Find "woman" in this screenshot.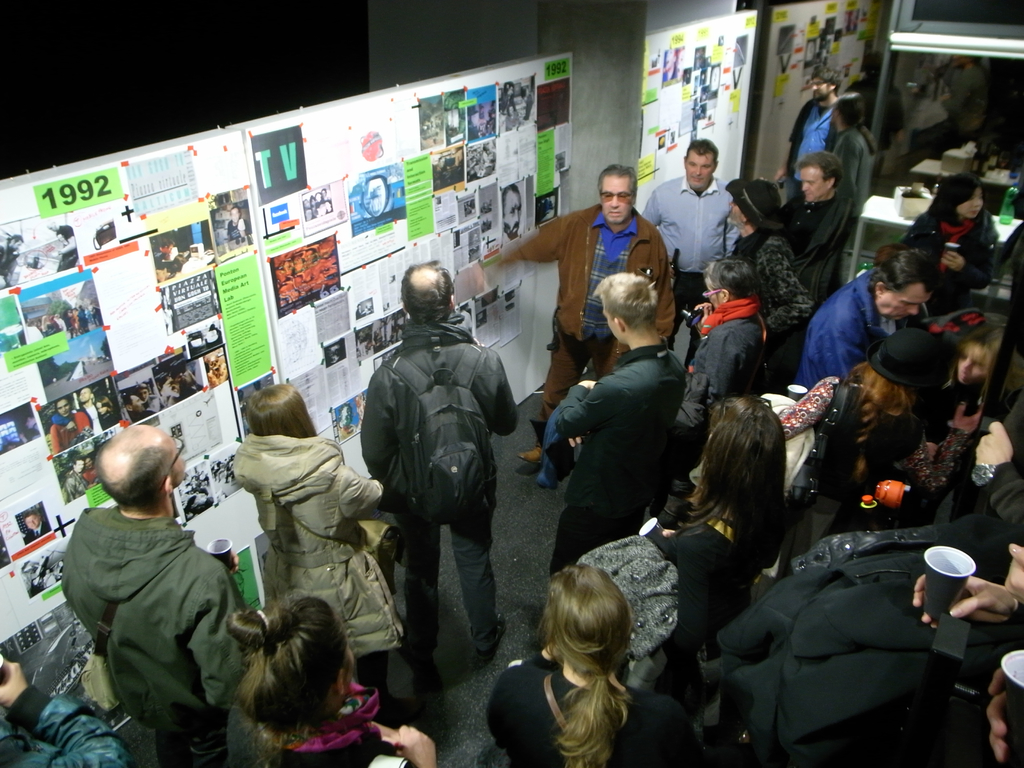
The bounding box for "woman" is pyautogui.locateOnScreen(494, 547, 678, 761).
